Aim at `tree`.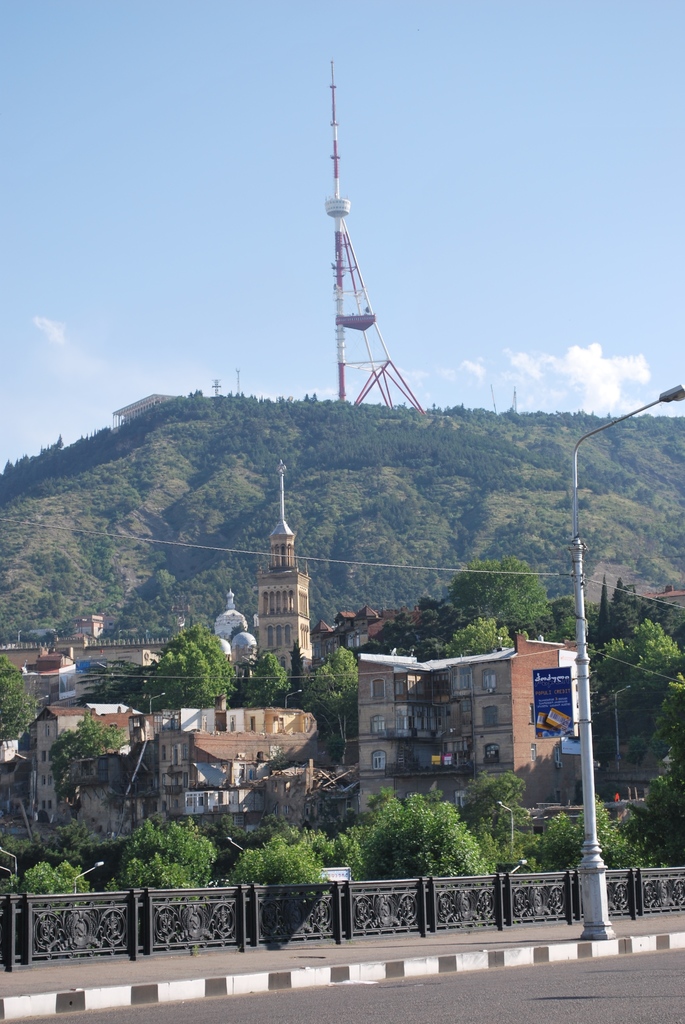
Aimed at box(589, 570, 684, 772).
